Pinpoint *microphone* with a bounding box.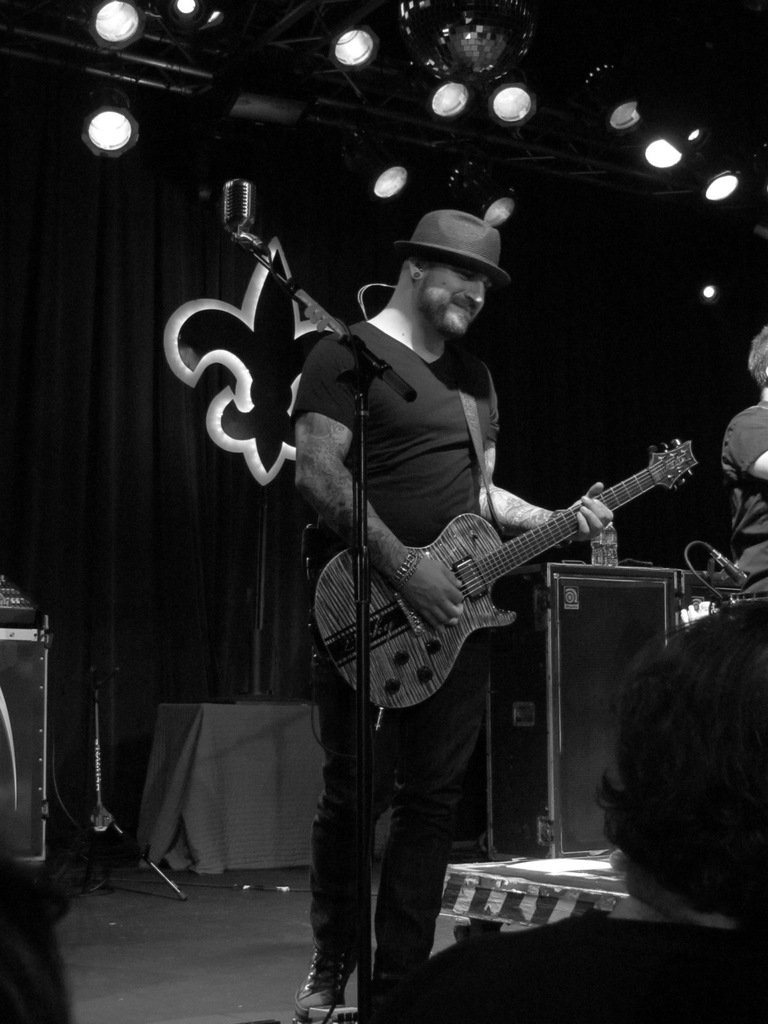
219 173 257 236.
